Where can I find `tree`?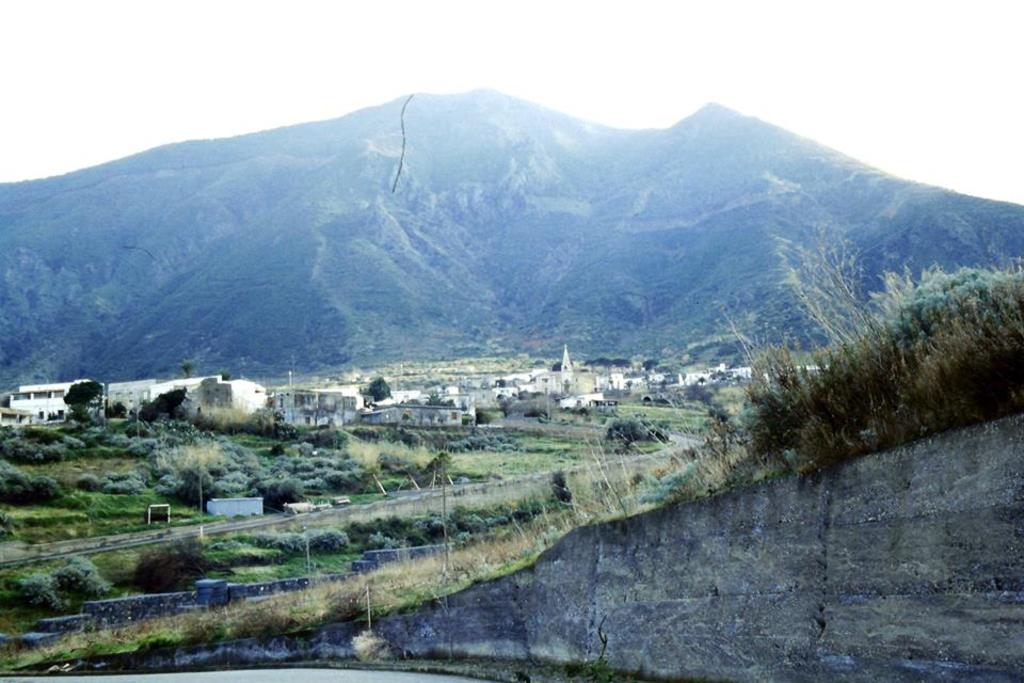
You can find it at 179:438:219:509.
